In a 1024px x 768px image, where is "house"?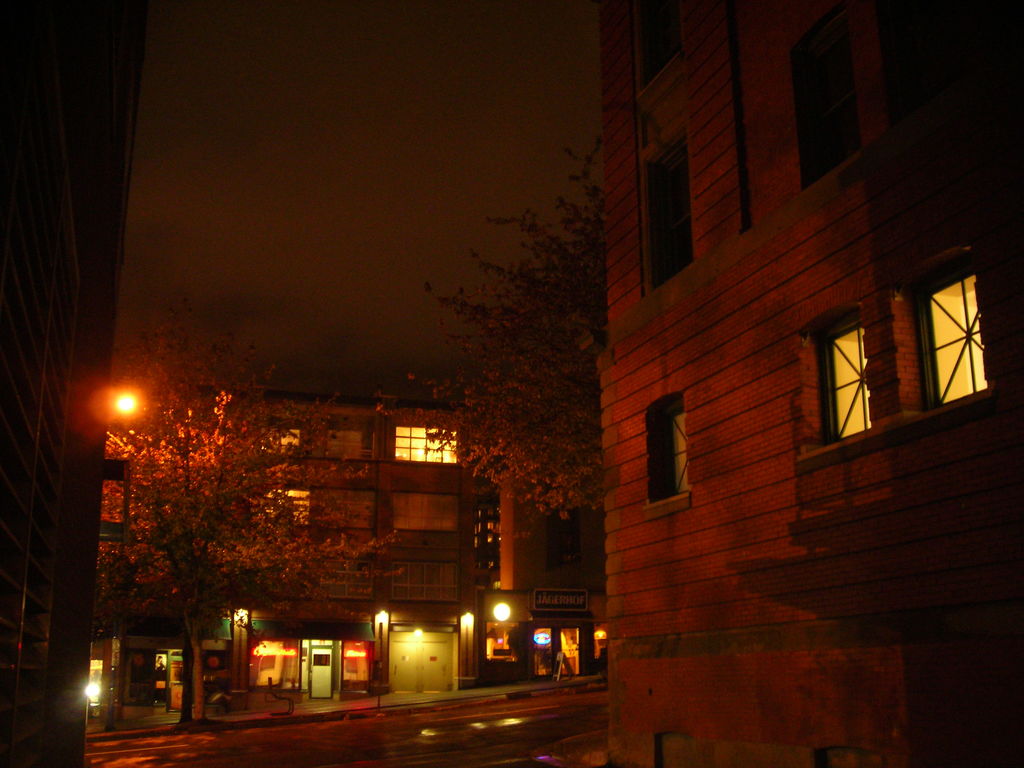
<bbox>605, 1, 993, 756</bbox>.
